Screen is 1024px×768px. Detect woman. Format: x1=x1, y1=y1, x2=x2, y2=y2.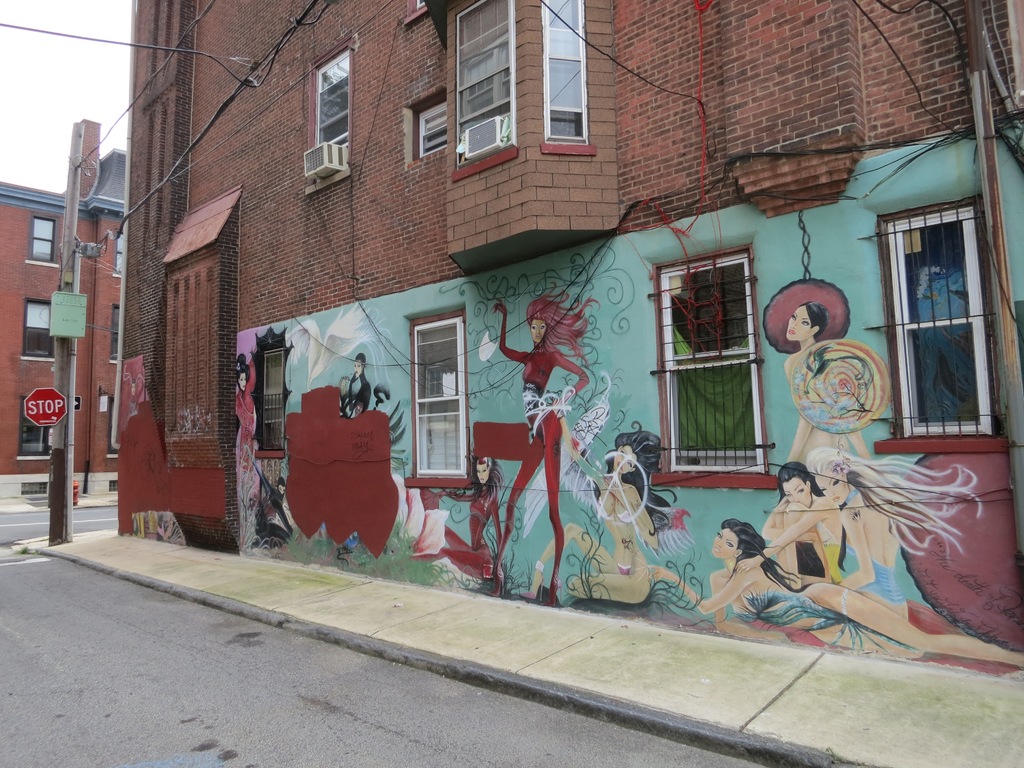
x1=806, y1=451, x2=979, y2=618.
